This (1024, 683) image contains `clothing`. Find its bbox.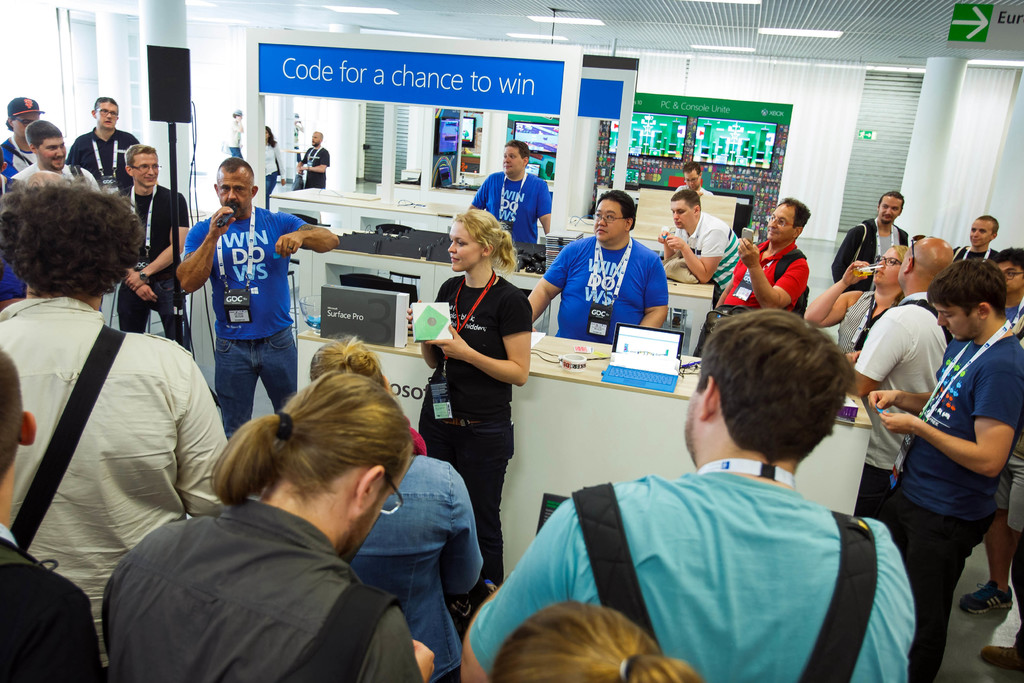
<bbox>831, 217, 906, 292</bbox>.
